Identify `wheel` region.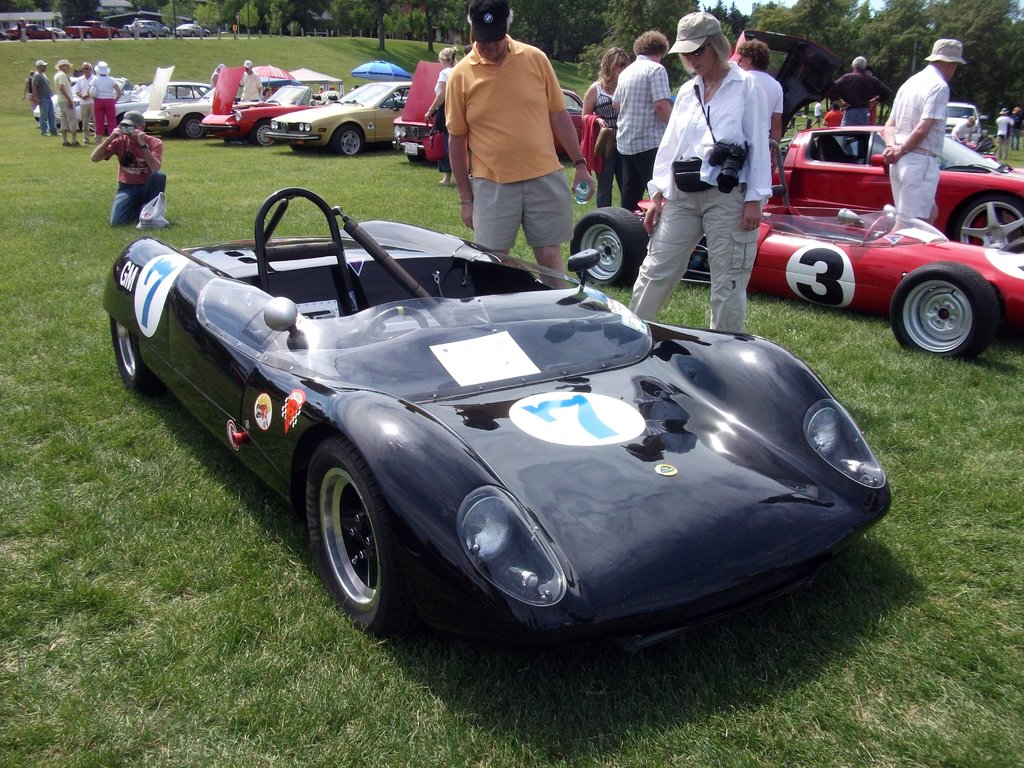
Region: locate(303, 442, 402, 636).
